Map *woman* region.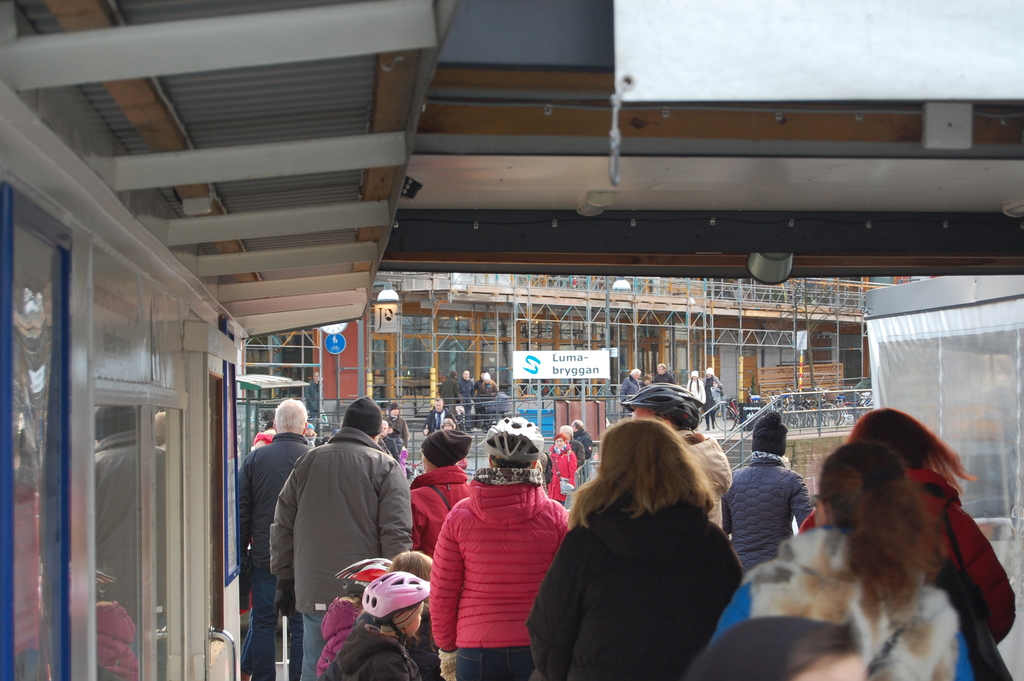
Mapped to 388, 548, 447, 647.
